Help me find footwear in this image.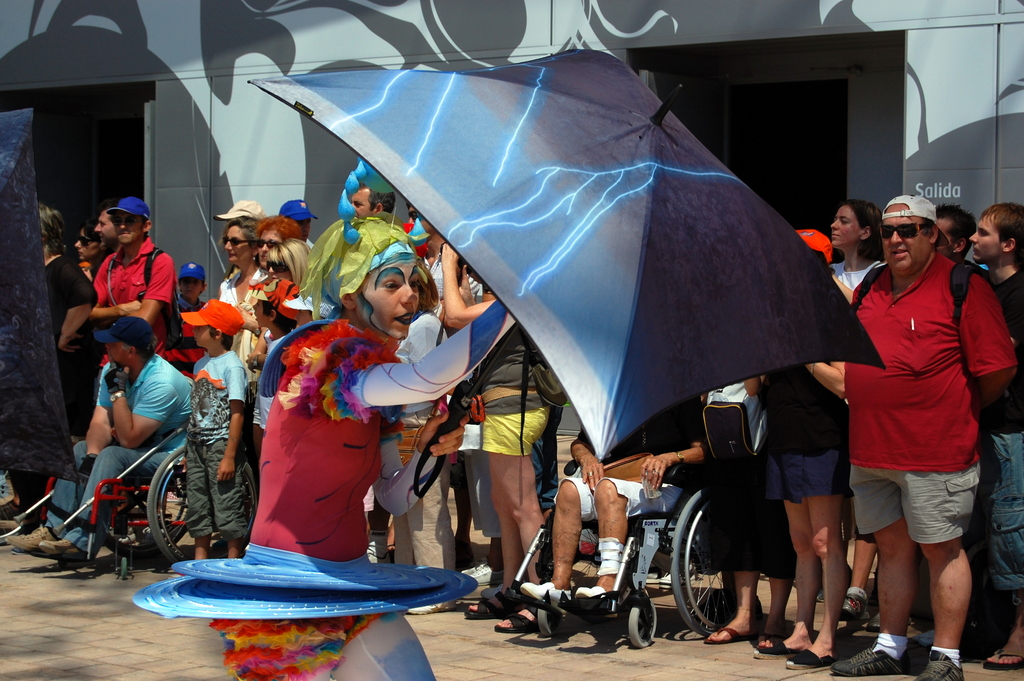
Found it: 781:646:844:670.
